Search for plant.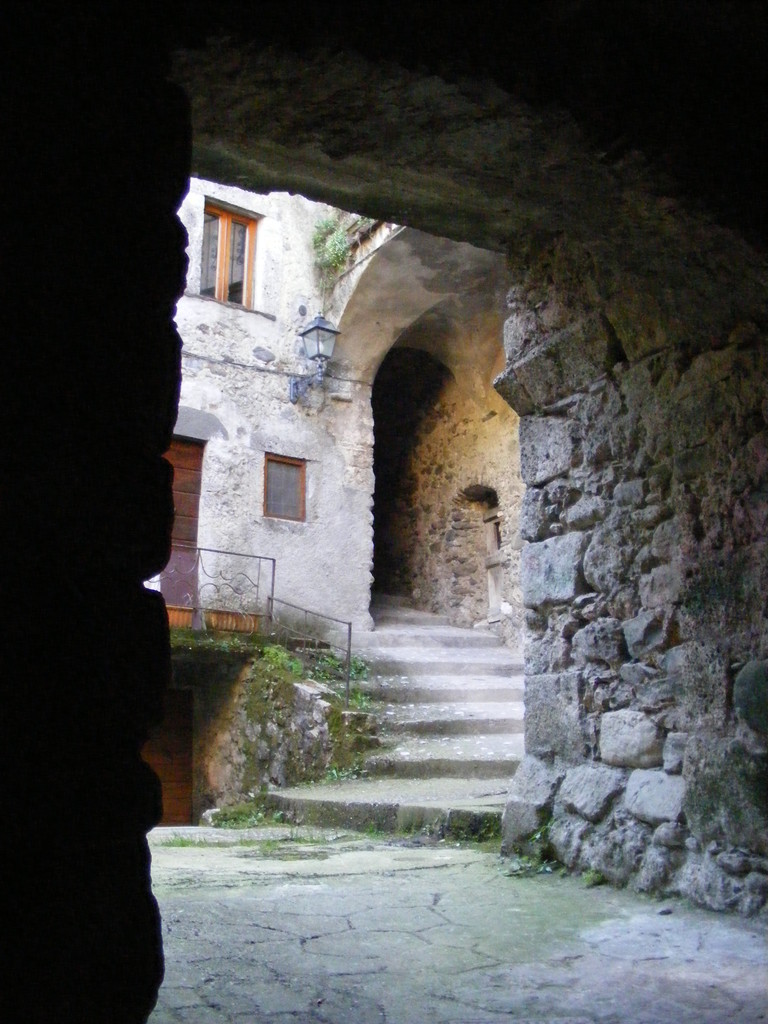
Found at (left=573, top=863, right=611, bottom=894).
